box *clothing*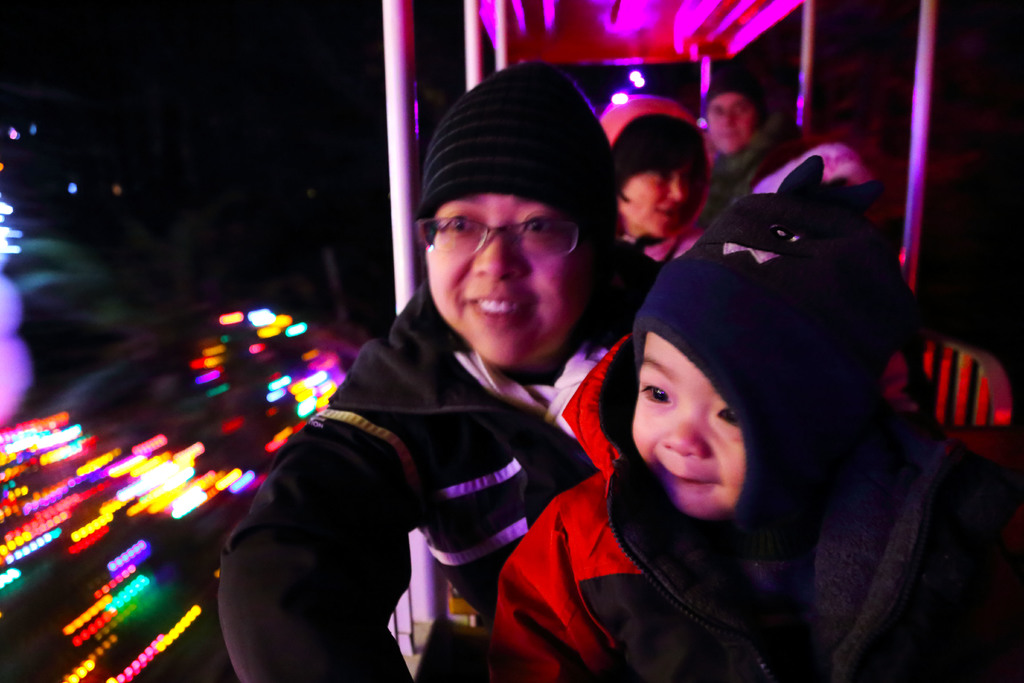
detection(701, 136, 792, 226)
